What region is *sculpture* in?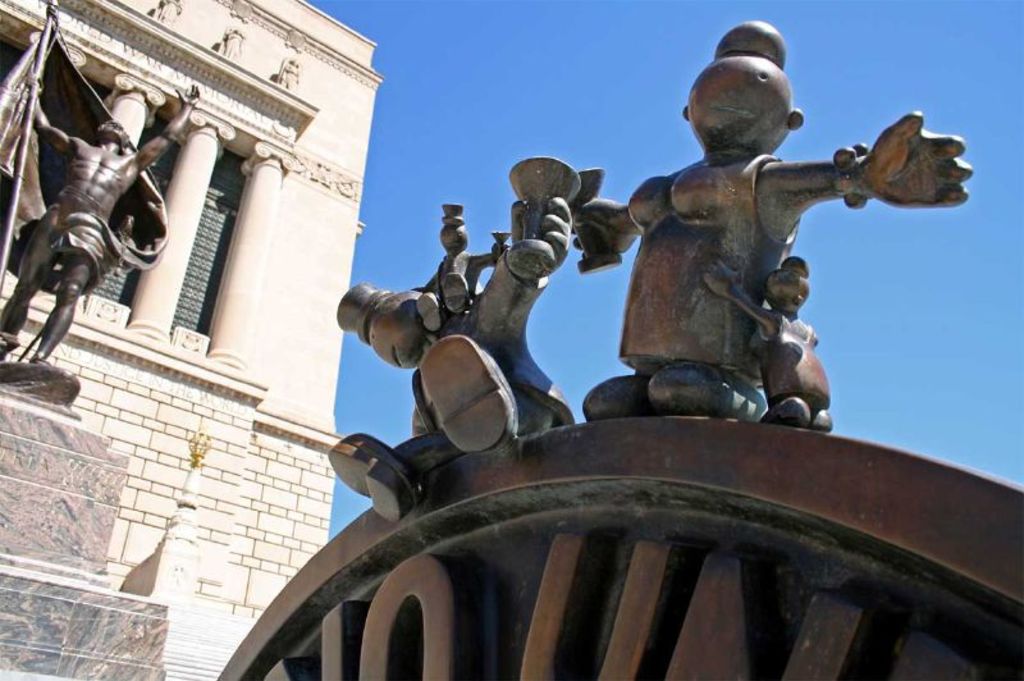
(x1=279, y1=45, x2=973, y2=573).
